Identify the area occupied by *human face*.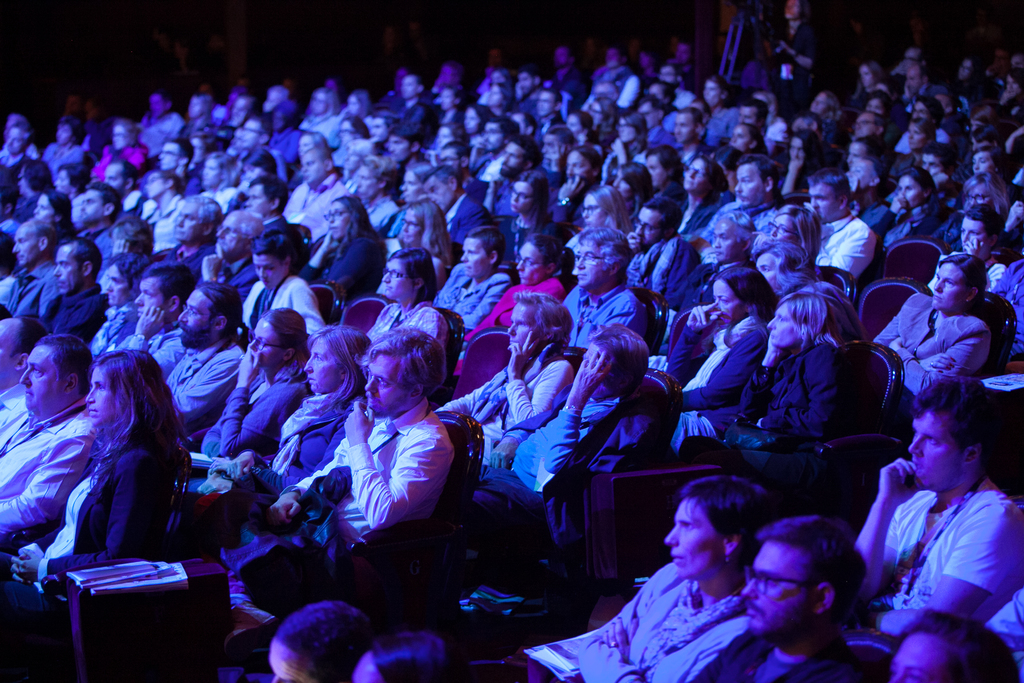
Area: <box>3,126,31,155</box>.
